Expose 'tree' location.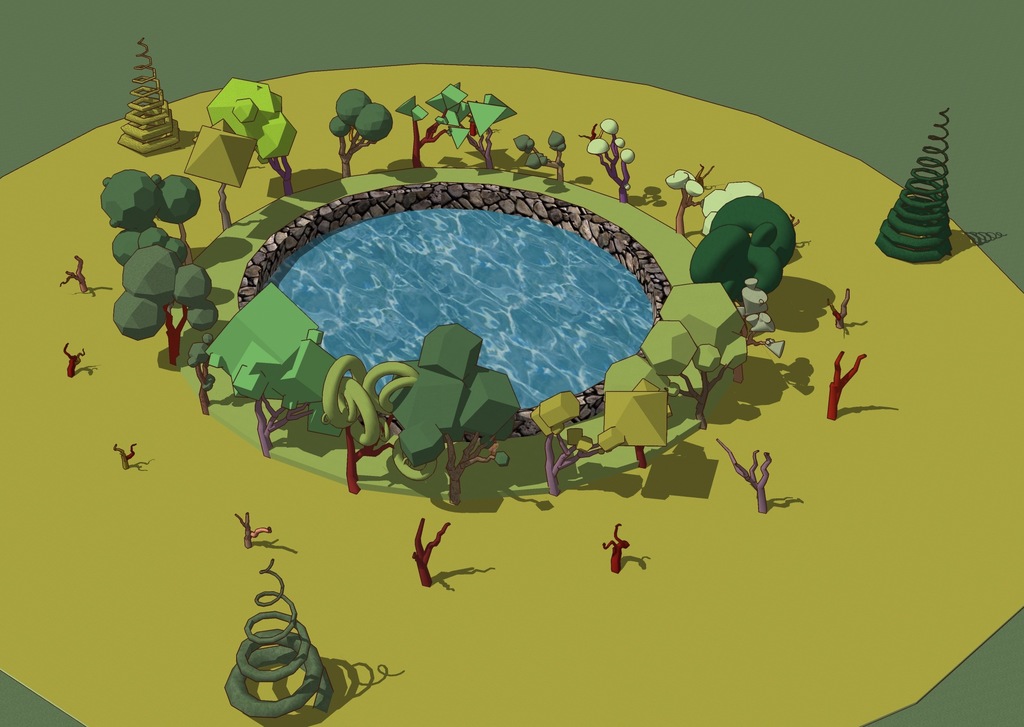
Exposed at [left=689, top=190, right=802, bottom=311].
